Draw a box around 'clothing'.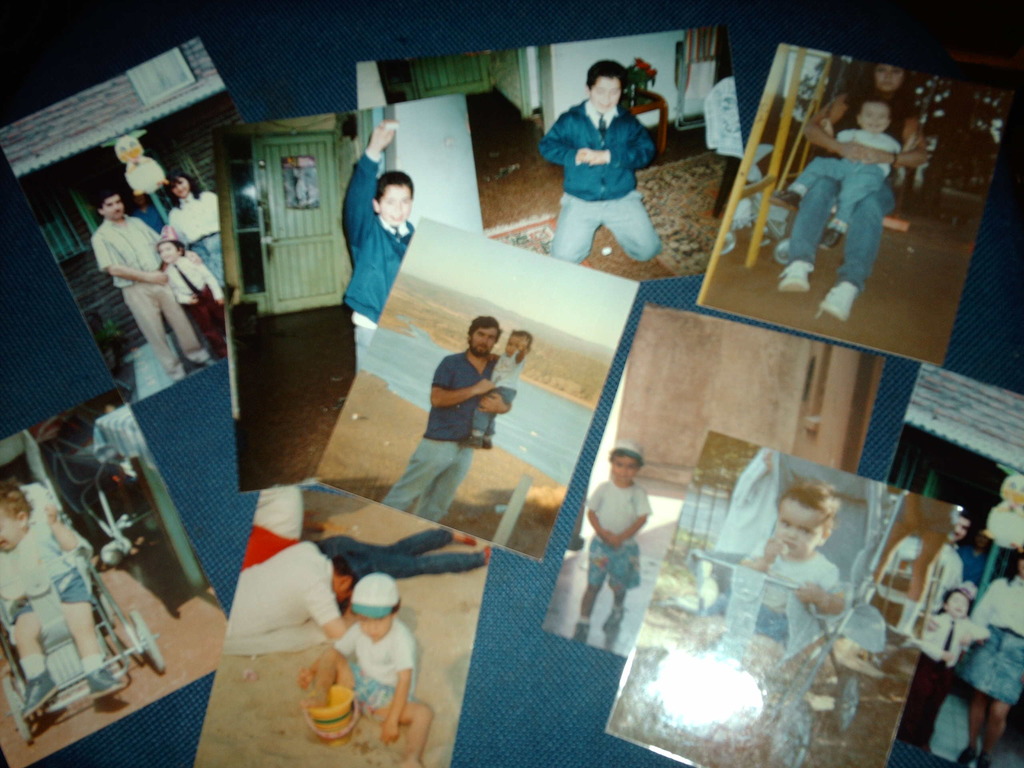
893 609 988 741.
